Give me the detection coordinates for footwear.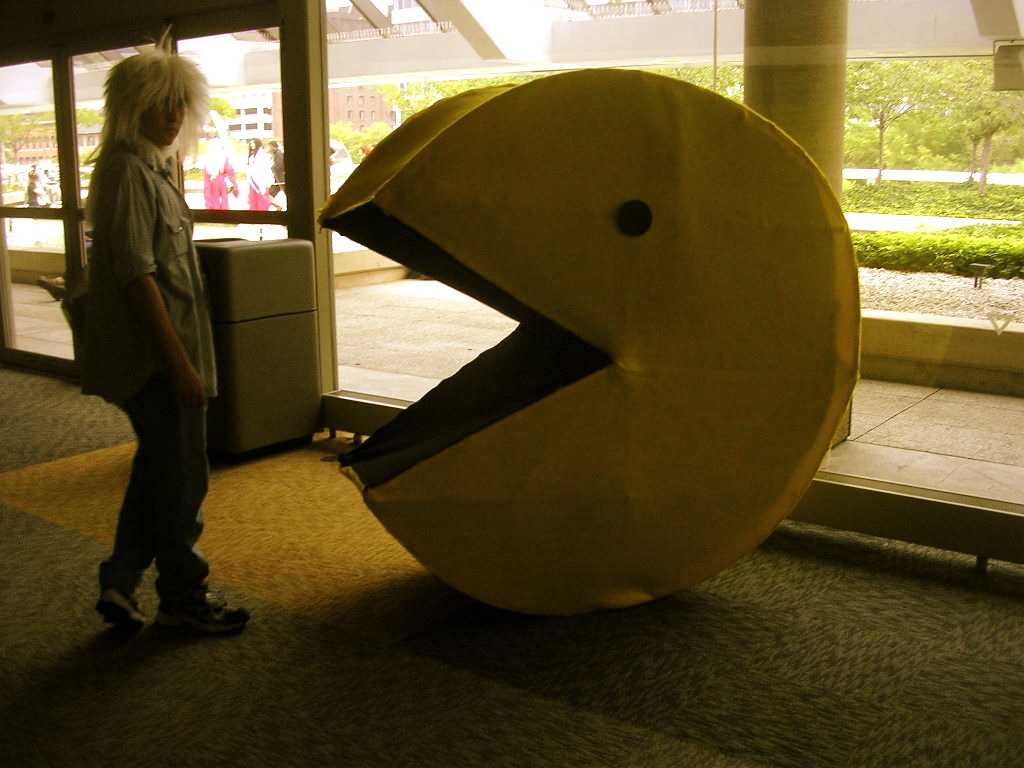
left=97, top=581, right=156, bottom=634.
